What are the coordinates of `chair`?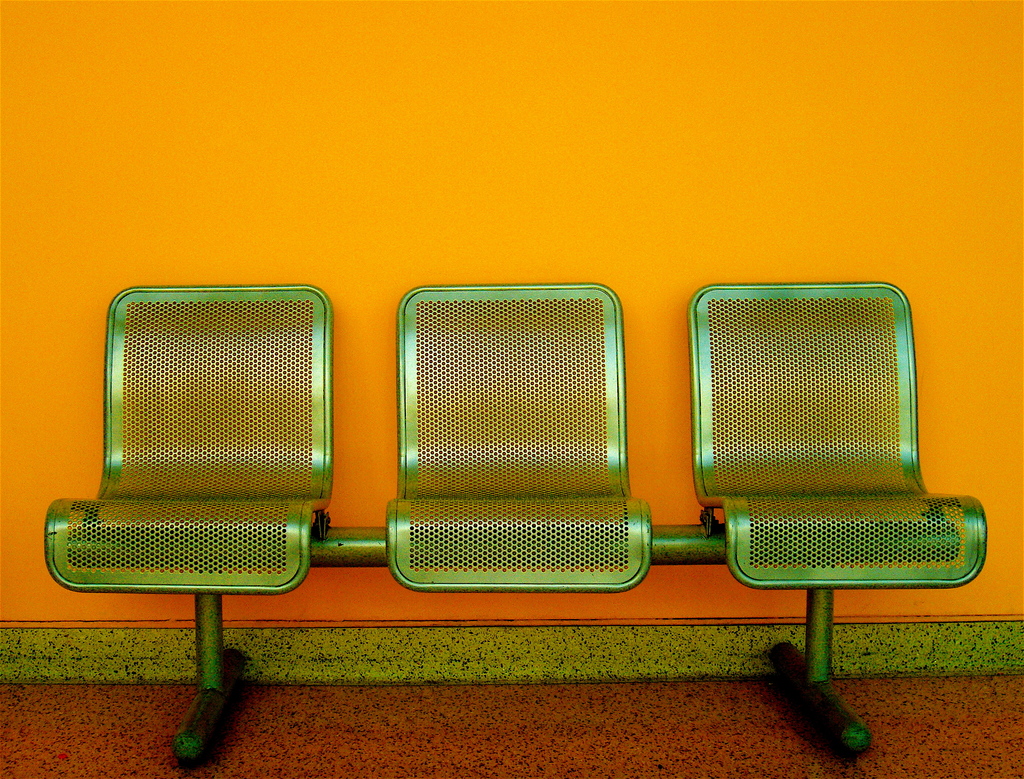
{"left": 667, "top": 290, "right": 972, "bottom": 715}.
